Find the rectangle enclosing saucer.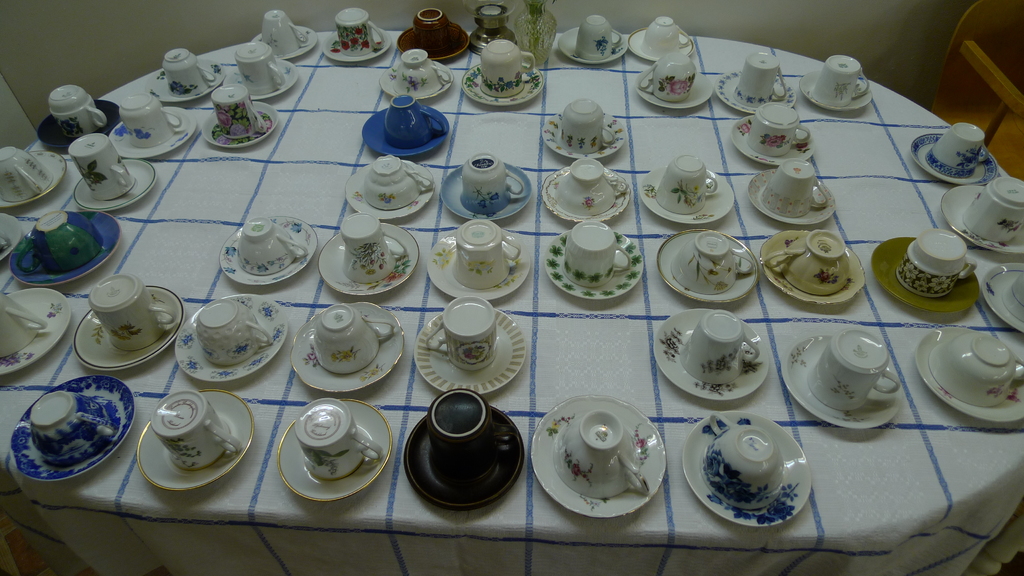
detection(797, 69, 874, 113).
